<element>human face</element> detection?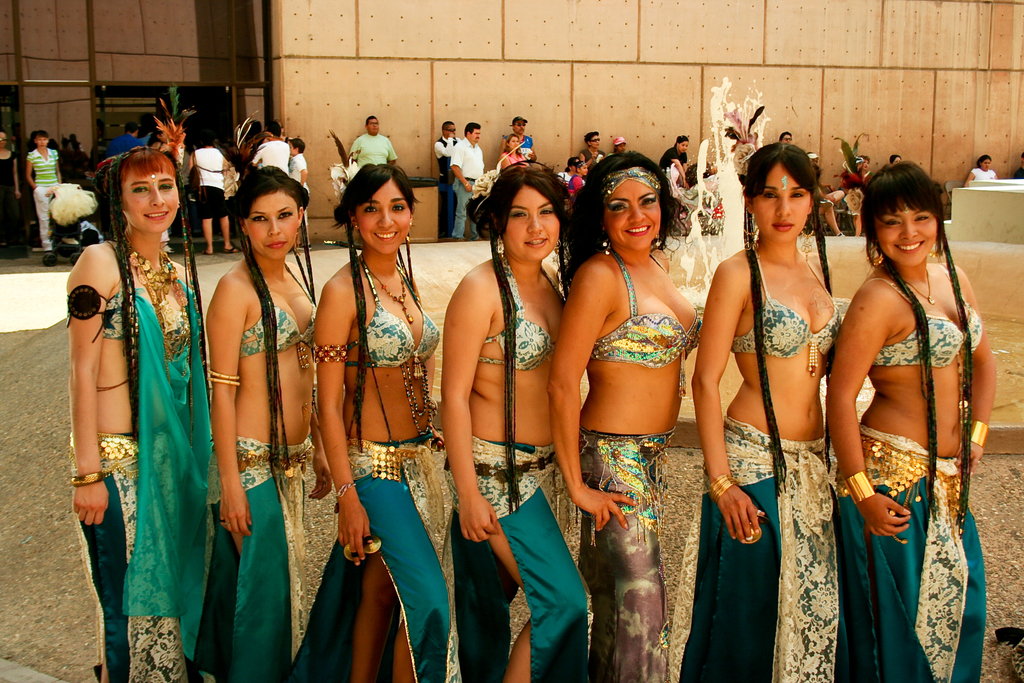
(470,129,482,146)
